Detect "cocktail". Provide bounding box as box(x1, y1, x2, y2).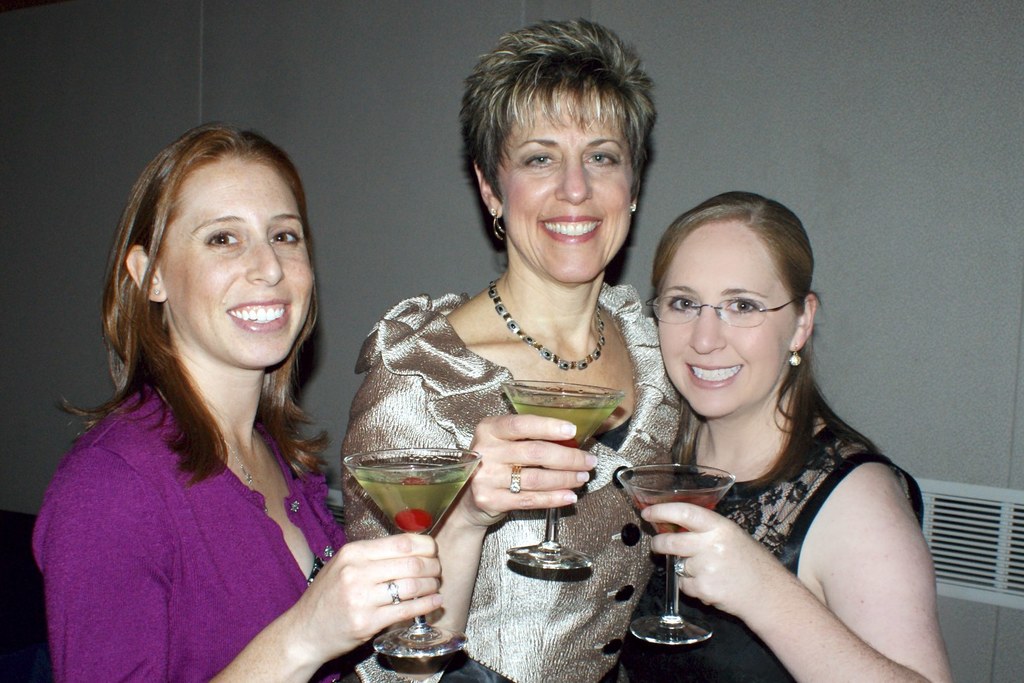
box(497, 376, 624, 572).
